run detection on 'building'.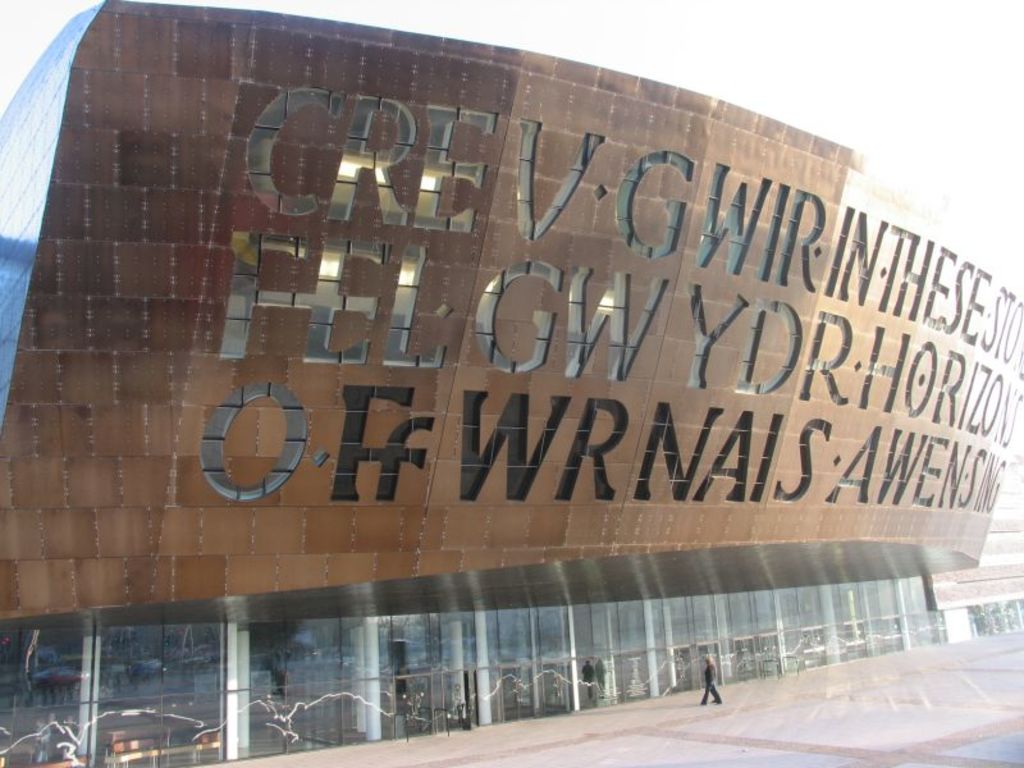
Result: x1=0, y1=0, x2=1023, y2=767.
